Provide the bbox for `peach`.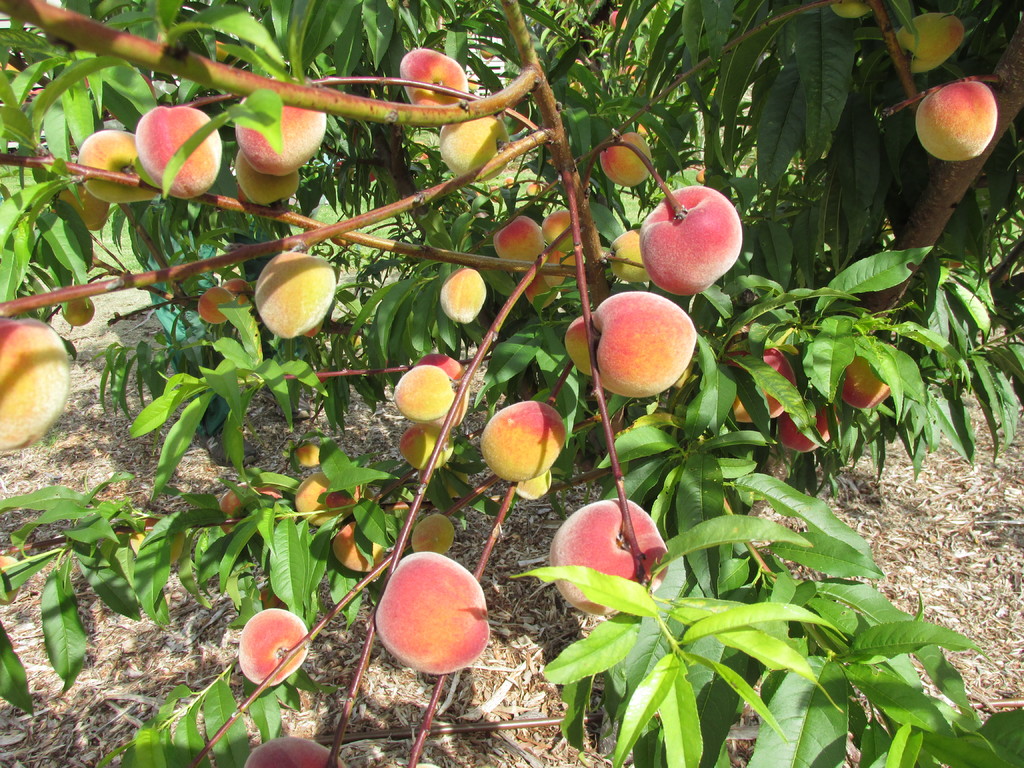
bbox=(918, 82, 996, 161).
